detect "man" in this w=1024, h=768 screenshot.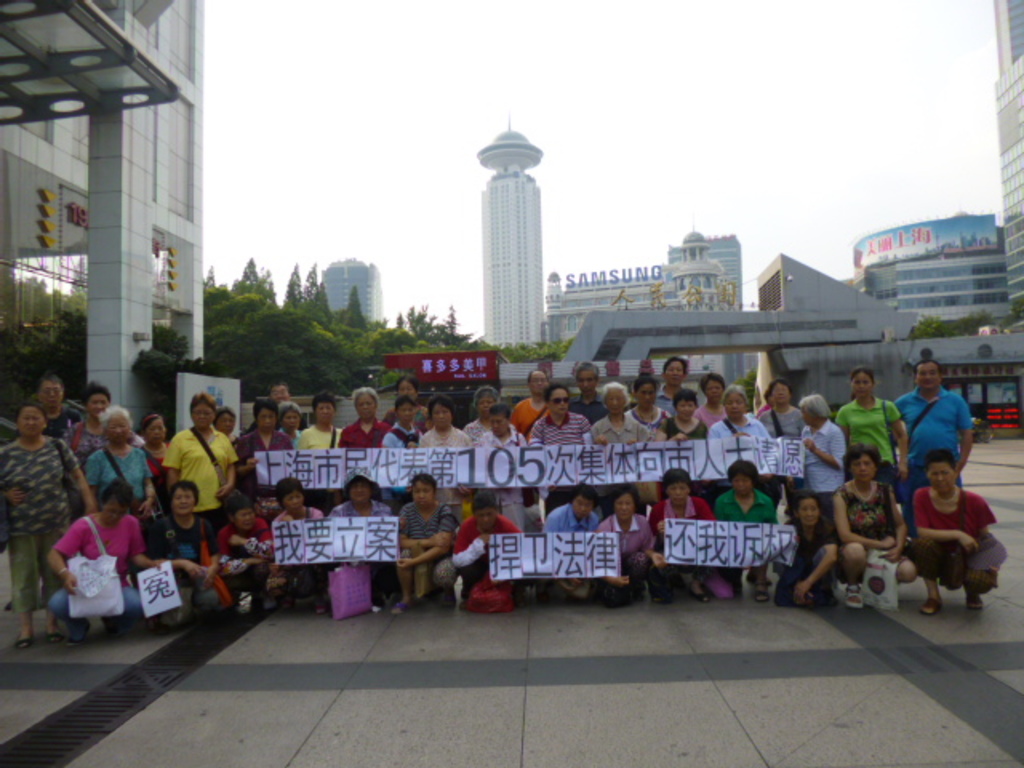
Detection: select_region(528, 389, 590, 512).
